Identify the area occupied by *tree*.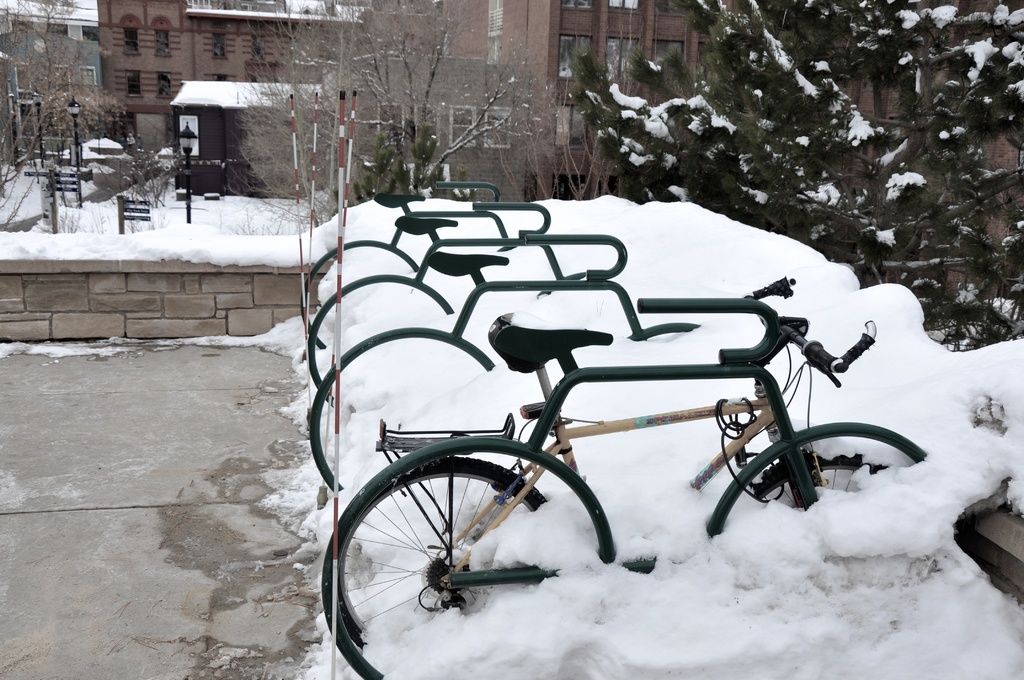
Area: x1=0, y1=0, x2=120, y2=169.
